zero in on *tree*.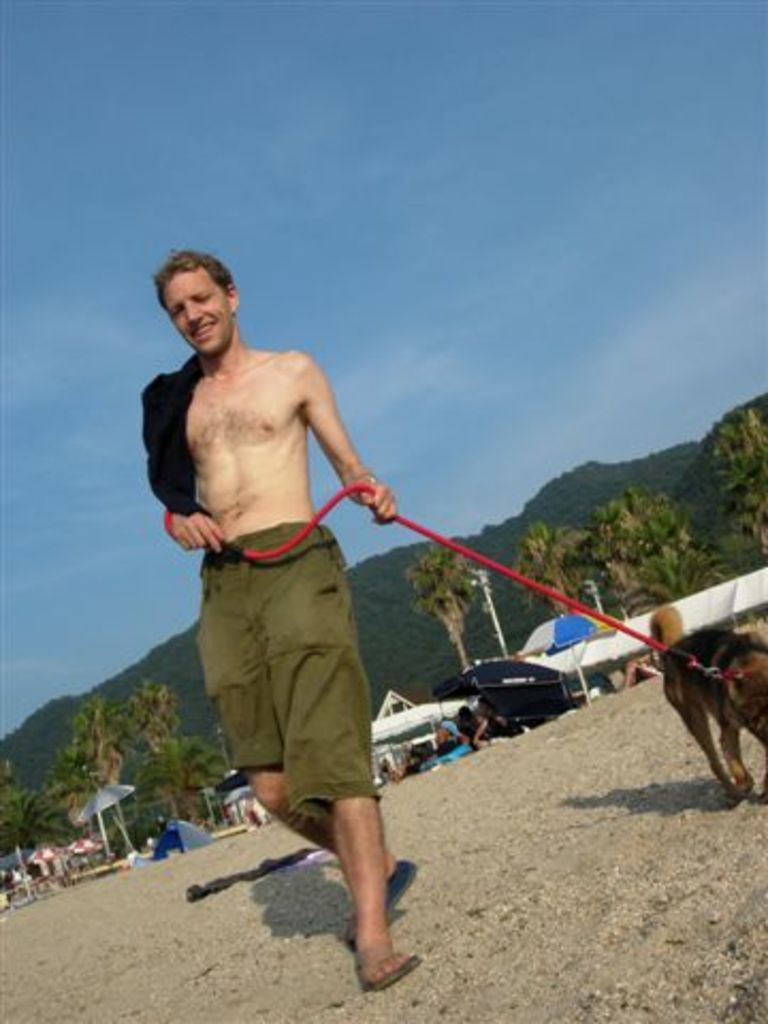
Zeroed in: [x1=0, y1=753, x2=66, y2=902].
